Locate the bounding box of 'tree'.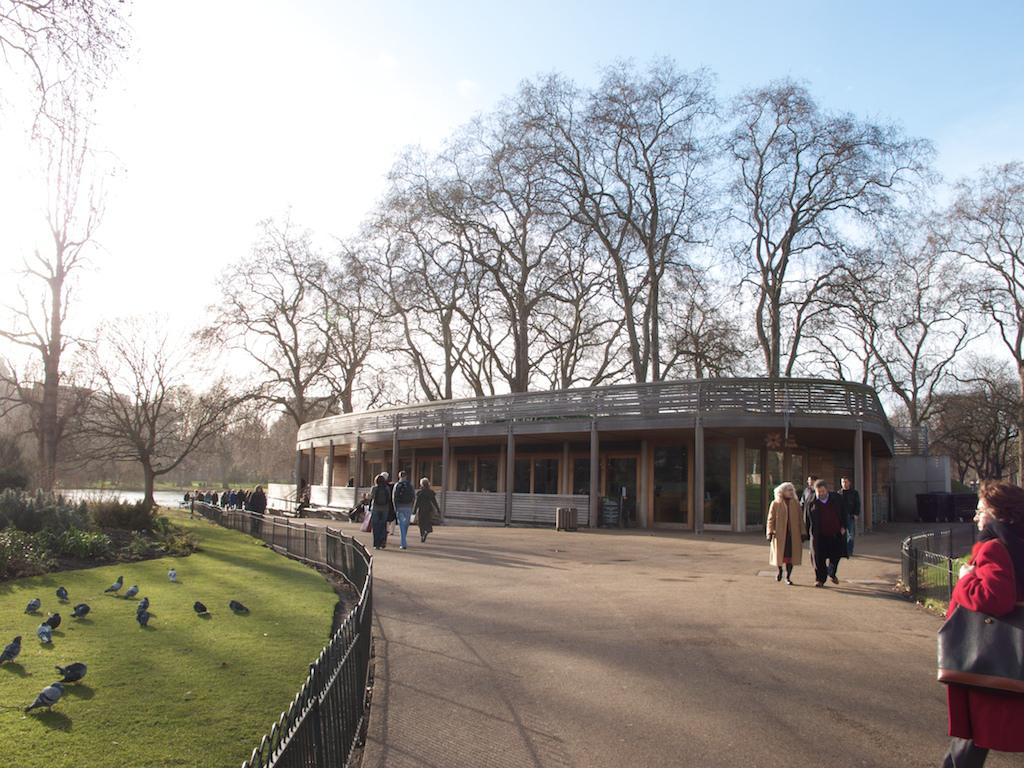
Bounding box: (left=884, top=357, right=1023, bottom=493).
